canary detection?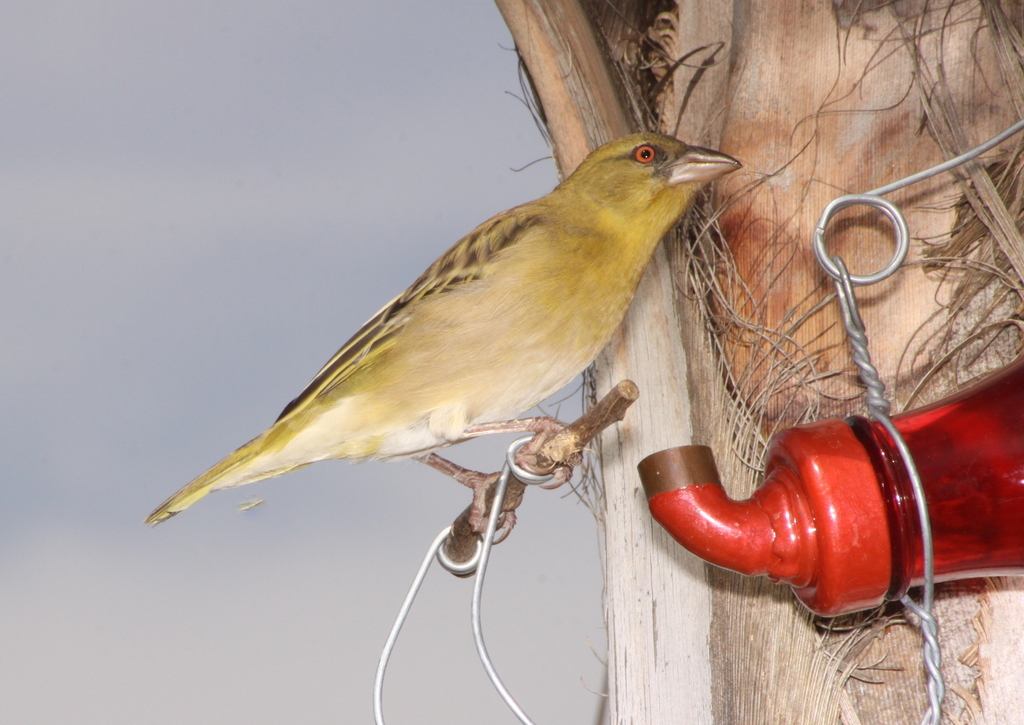
select_region(139, 129, 748, 574)
